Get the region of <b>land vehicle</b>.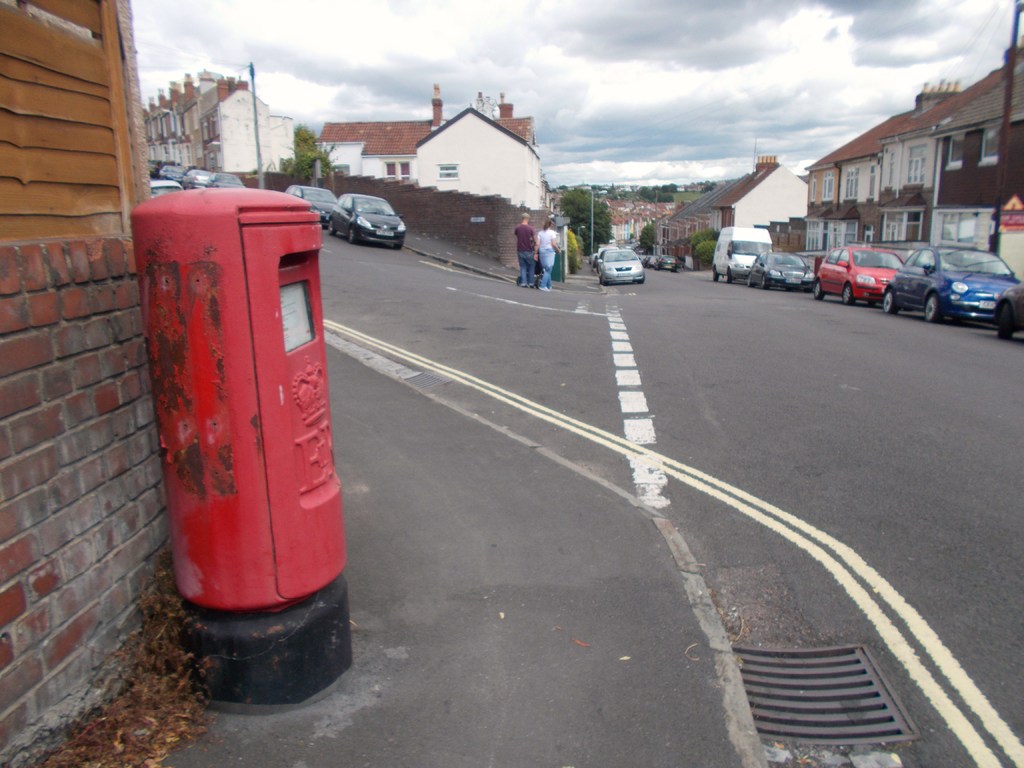
crop(745, 249, 813, 289).
